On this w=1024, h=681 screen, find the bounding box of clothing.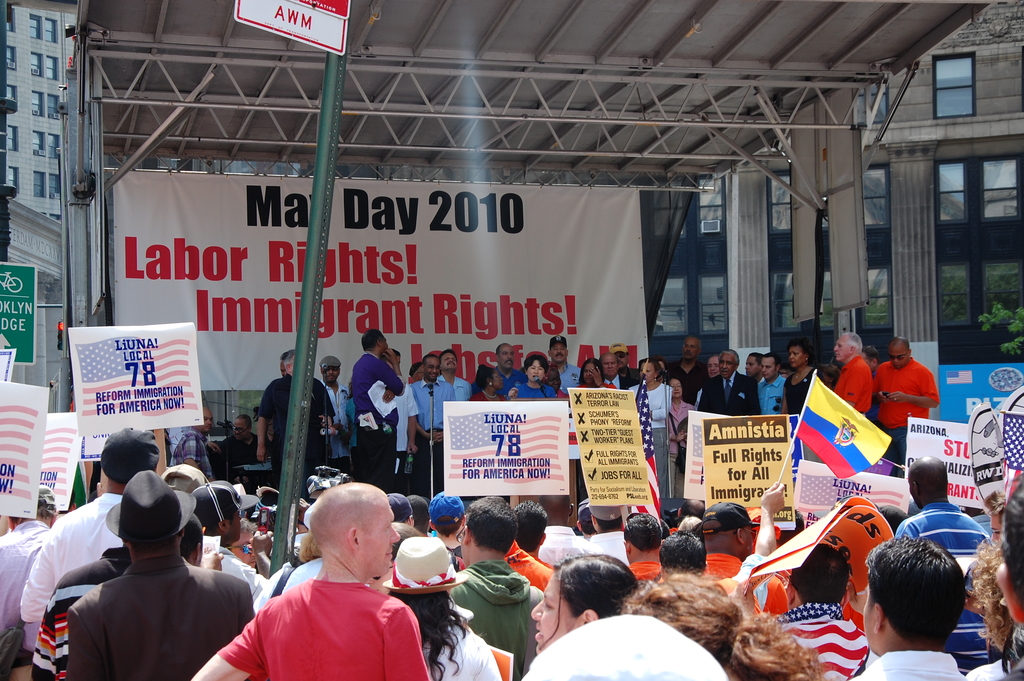
Bounding box: (left=699, top=369, right=758, bottom=423).
